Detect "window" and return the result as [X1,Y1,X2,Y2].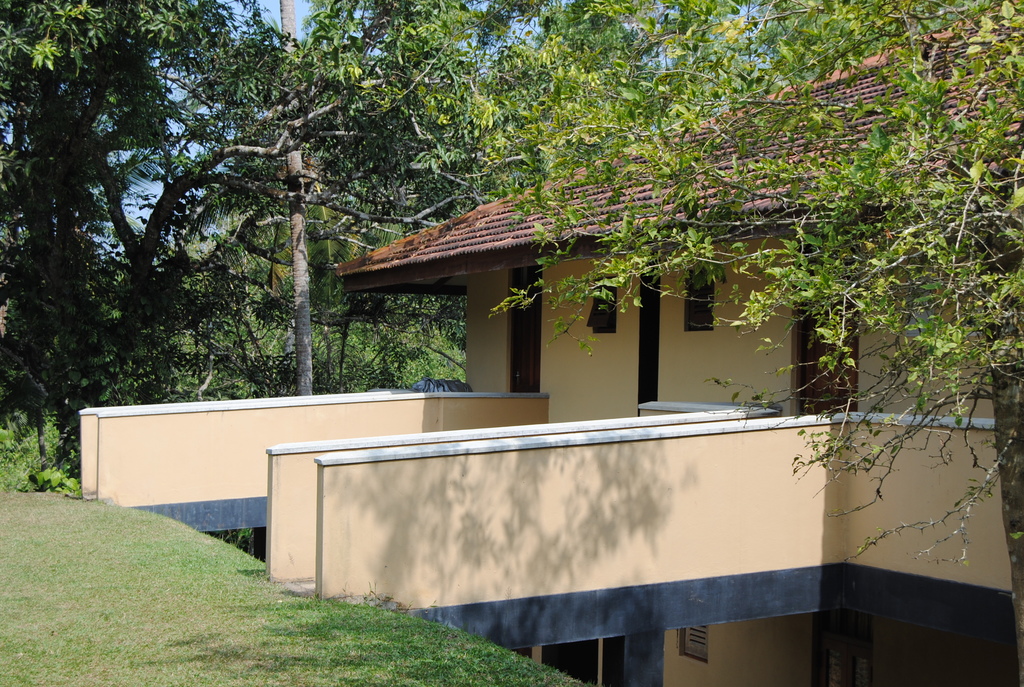
[681,271,714,328].
